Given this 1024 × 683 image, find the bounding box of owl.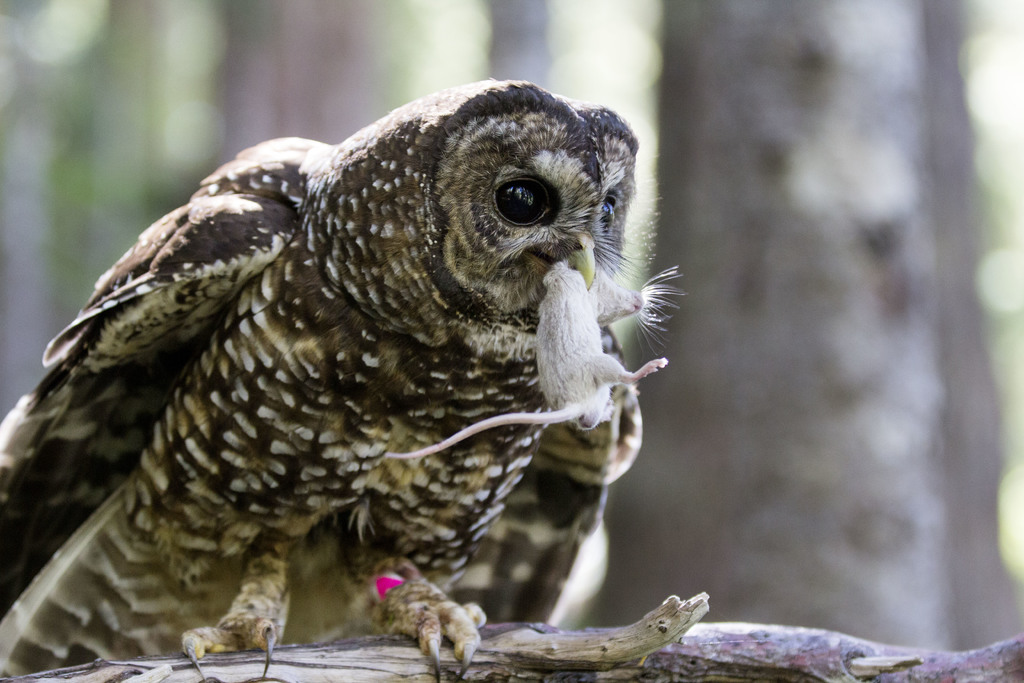
0/75/688/677.
